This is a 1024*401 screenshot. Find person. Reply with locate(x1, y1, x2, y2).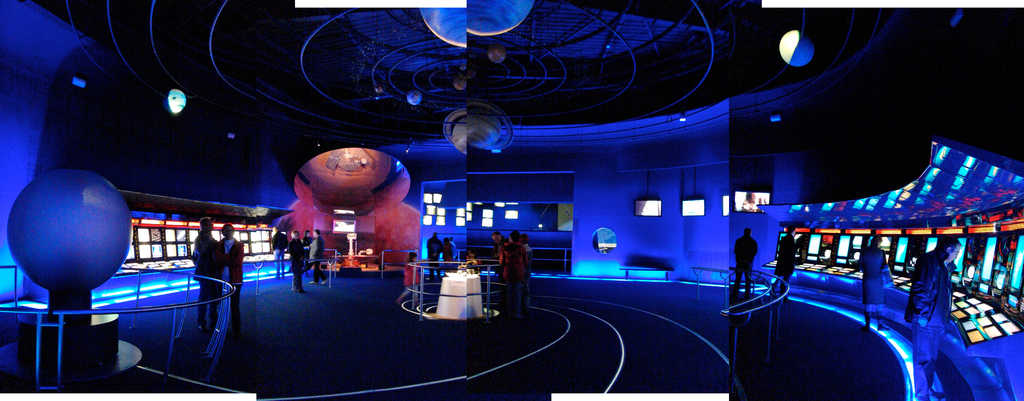
locate(269, 226, 287, 276).
